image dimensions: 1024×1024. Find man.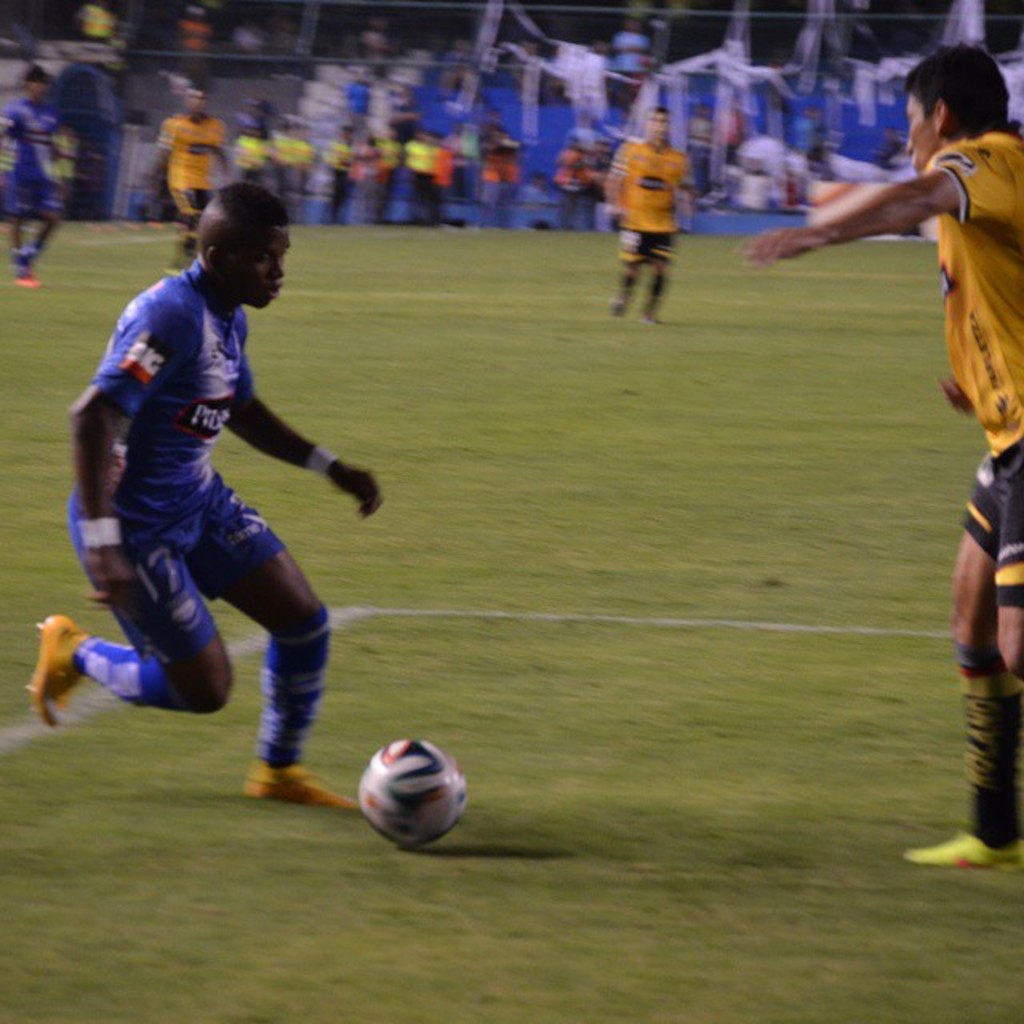
(left=139, top=80, right=222, bottom=262).
